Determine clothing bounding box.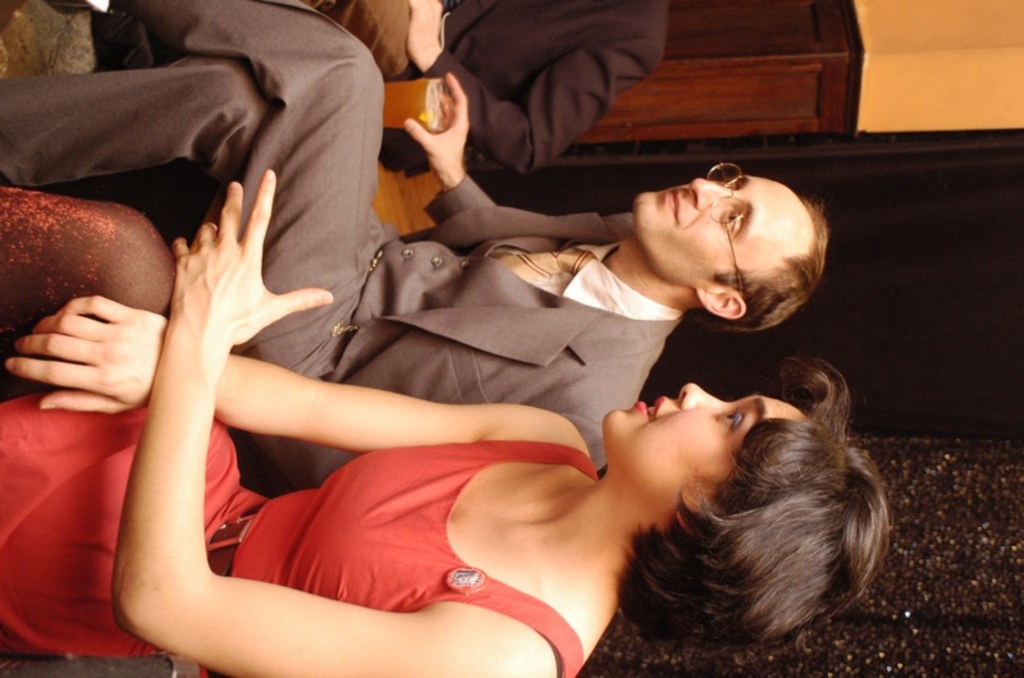
Determined: 0 0 686 499.
